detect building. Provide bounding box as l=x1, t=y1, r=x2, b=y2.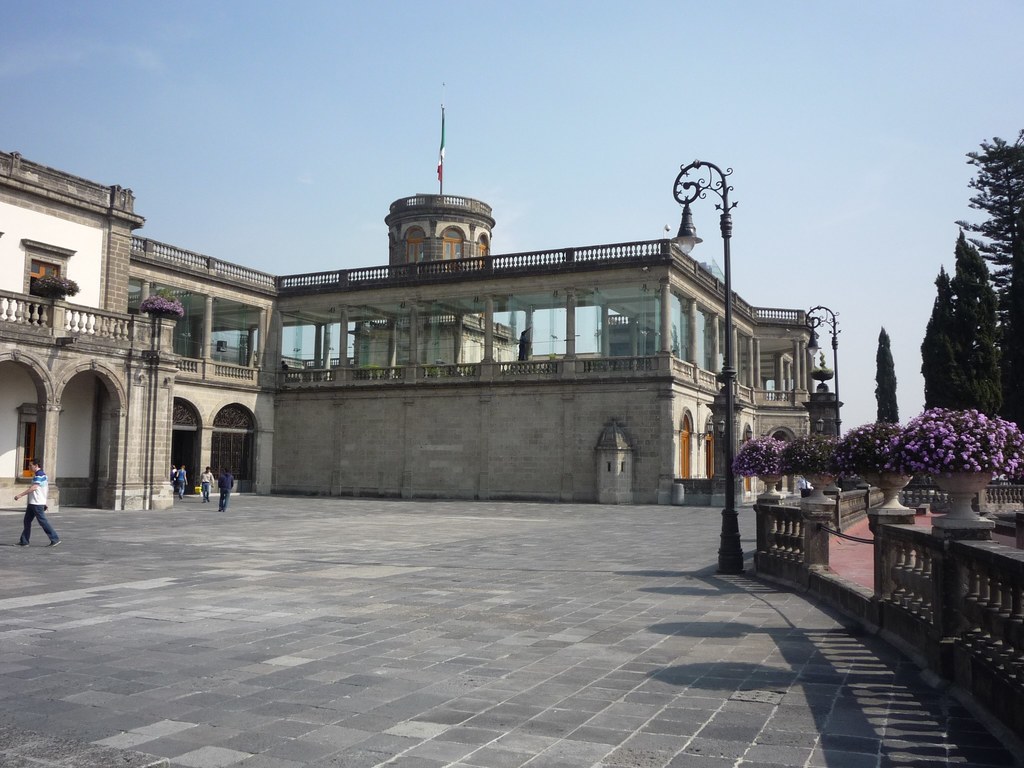
l=0, t=145, r=840, b=519.
